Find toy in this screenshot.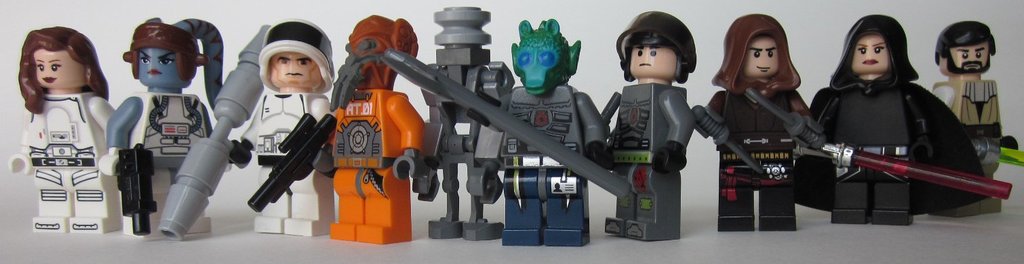
The bounding box for toy is bbox=(404, 7, 541, 250).
